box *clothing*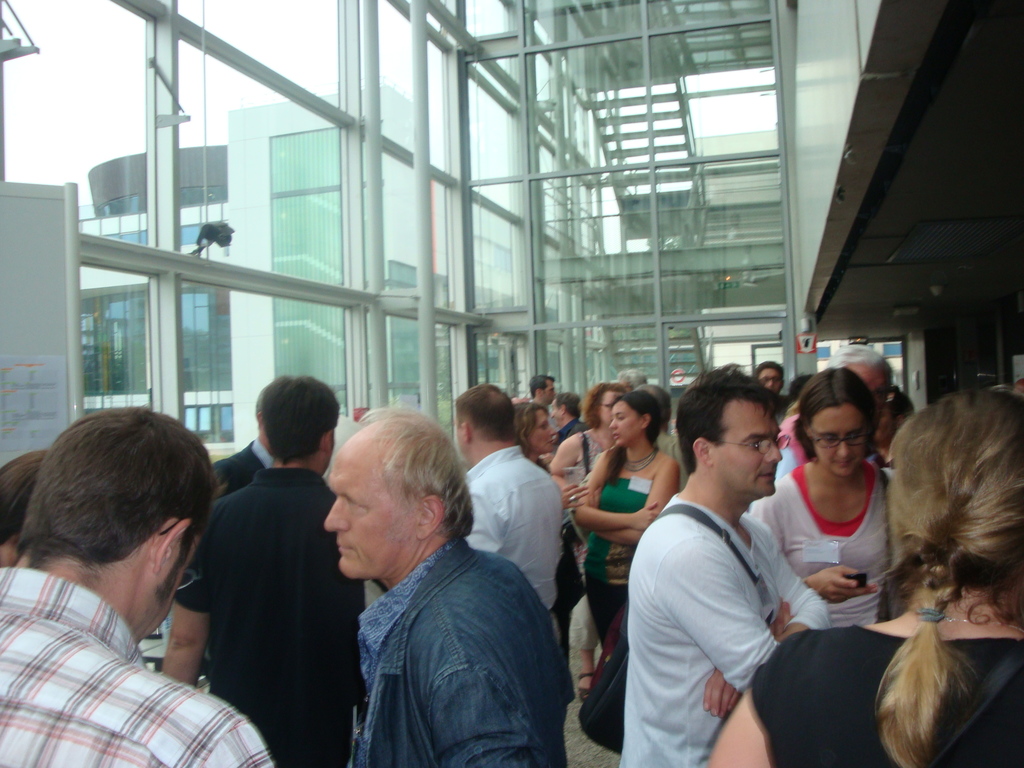
Rect(615, 495, 831, 767)
